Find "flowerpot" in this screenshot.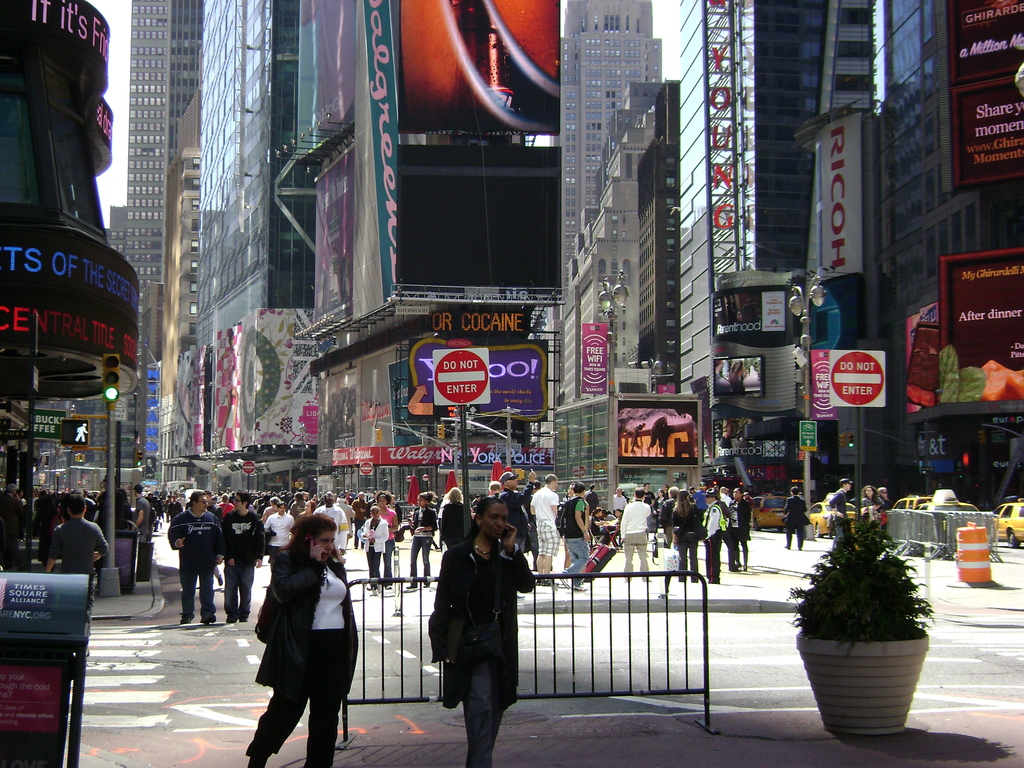
The bounding box for "flowerpot" is Rect(794, 632, 929, 735).
